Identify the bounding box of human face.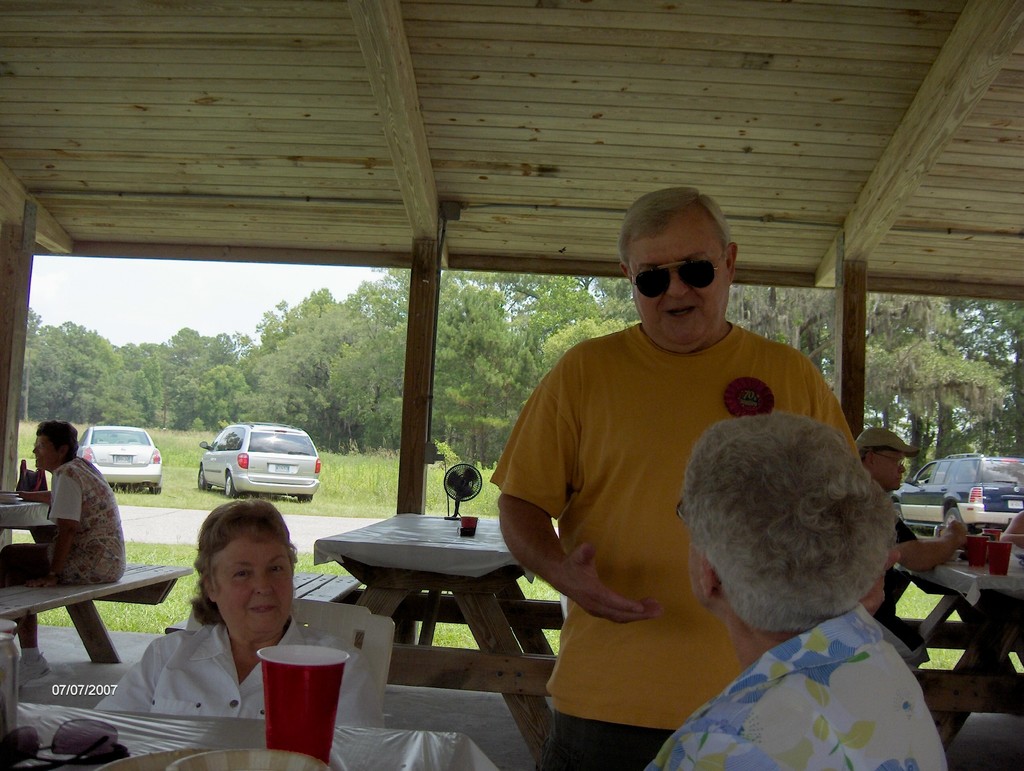
681,532,703,601.
